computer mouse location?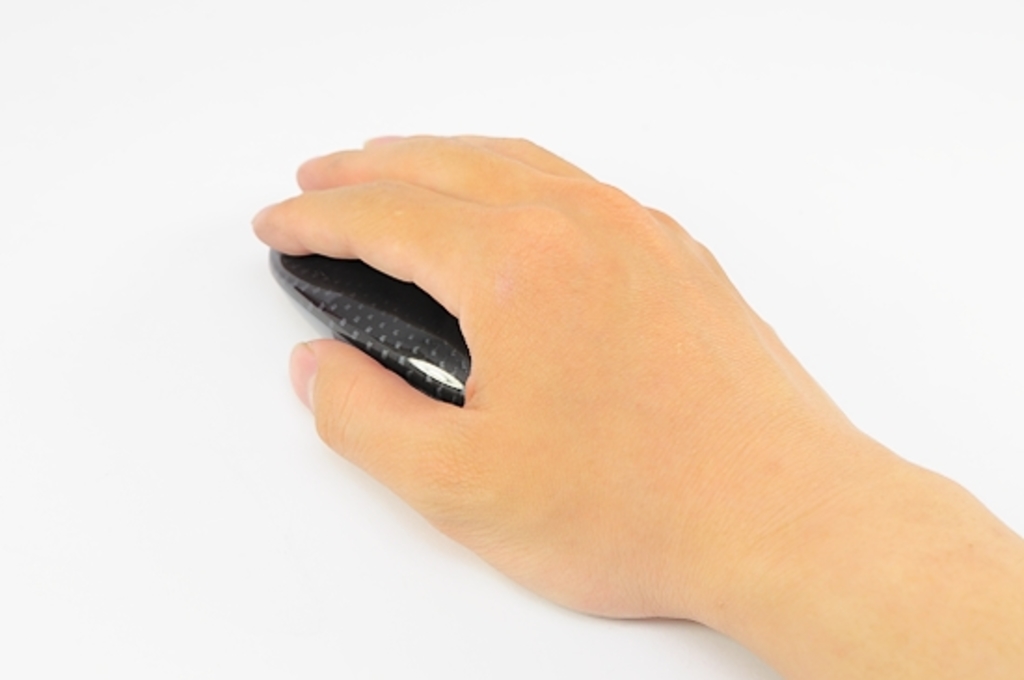
(268,250,477,410)
